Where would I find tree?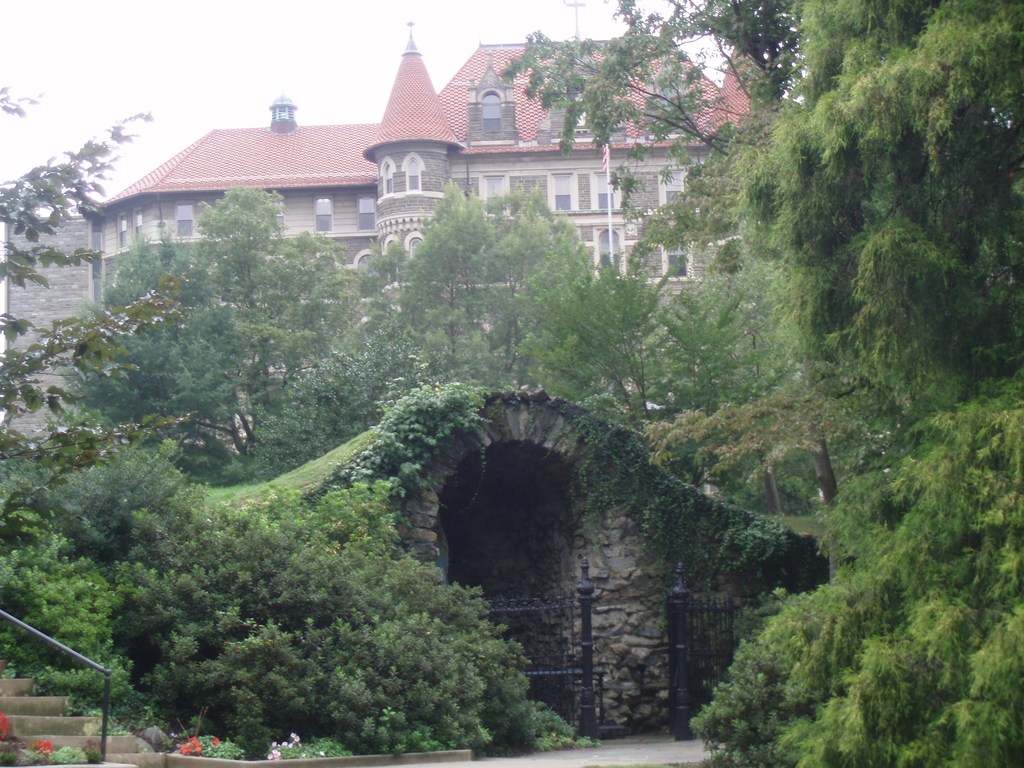
At BBox(364, 178, 594, 393).
